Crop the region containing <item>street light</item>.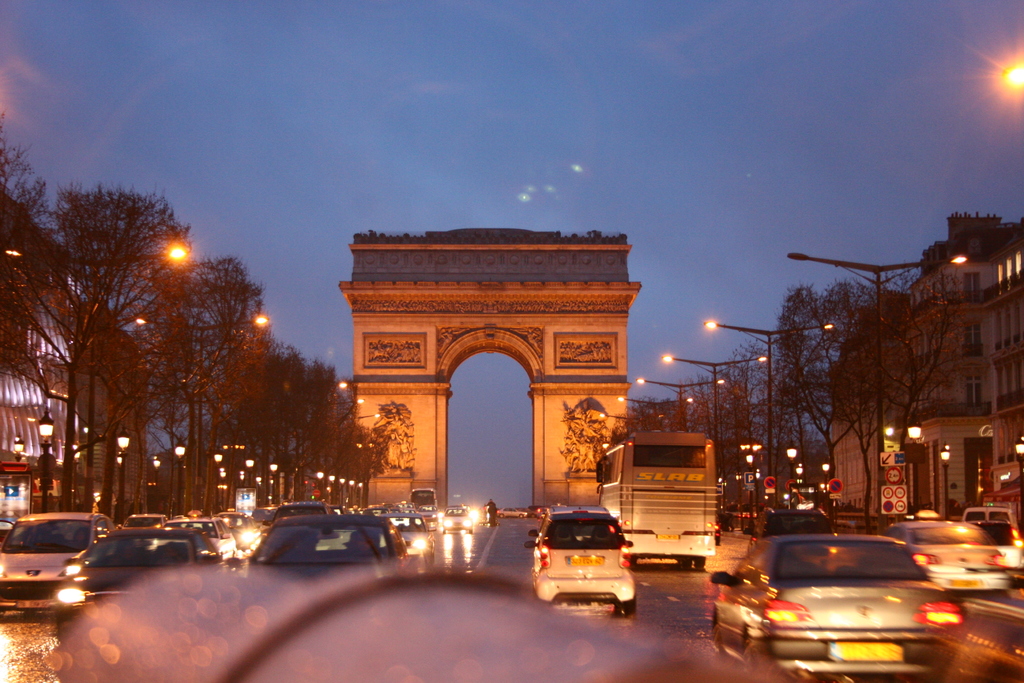
Crop region: left=150, top=454, right=164, bottom=486.
